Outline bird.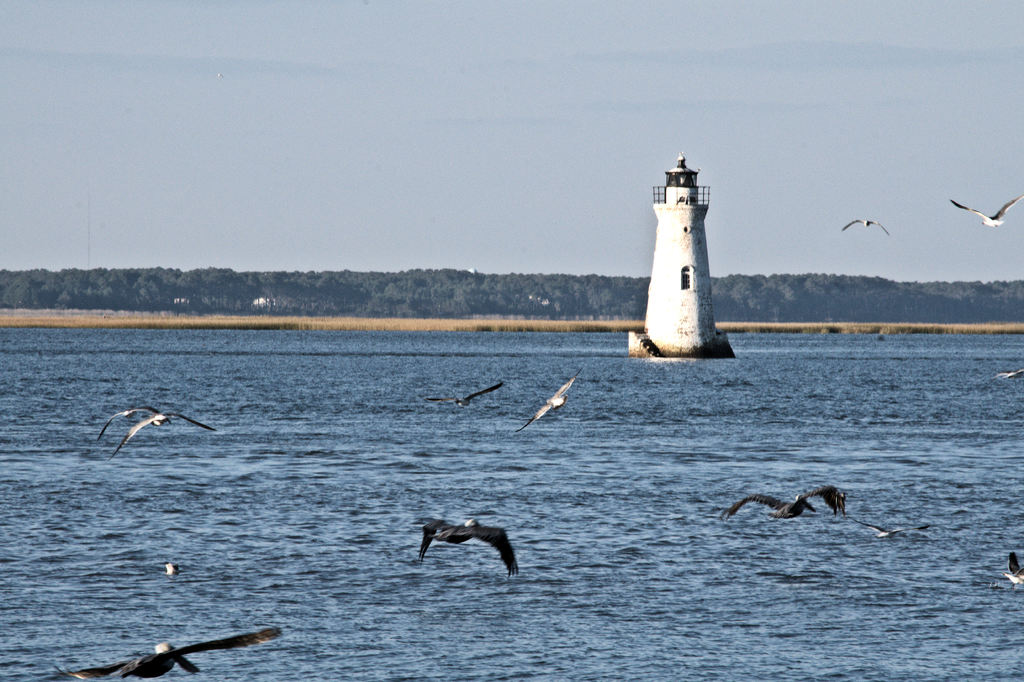
Outline: <bbox>415, 516, 540, 574</bbox>.
